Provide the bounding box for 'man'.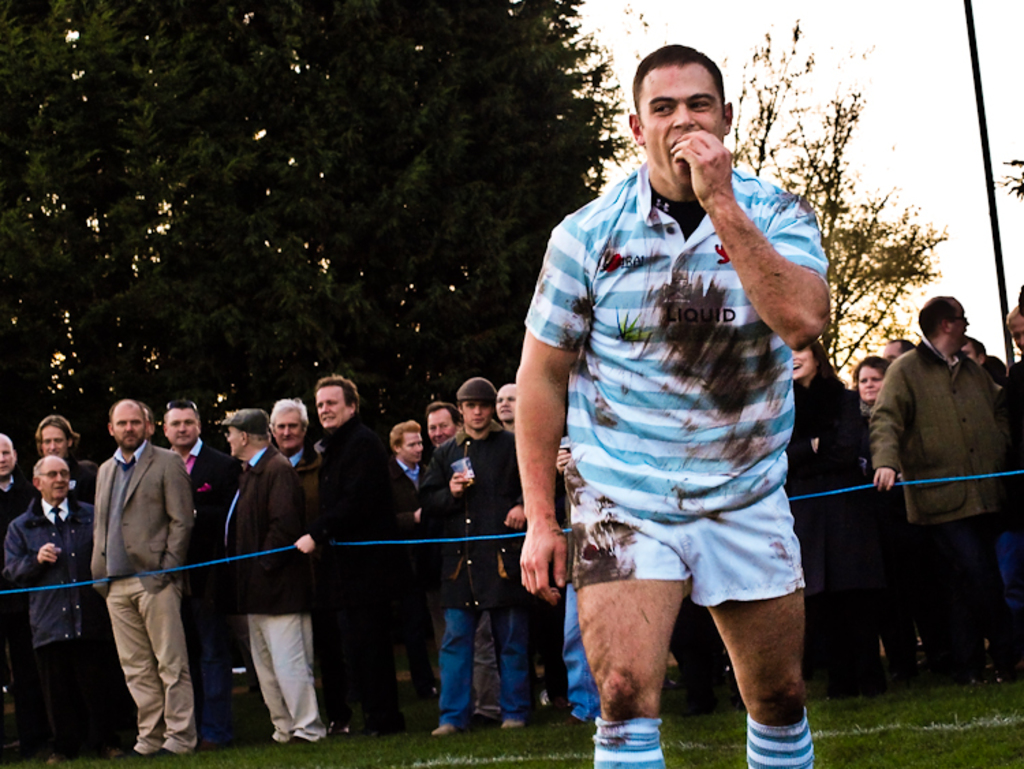
bbox=[425, 399, 464, 447].
